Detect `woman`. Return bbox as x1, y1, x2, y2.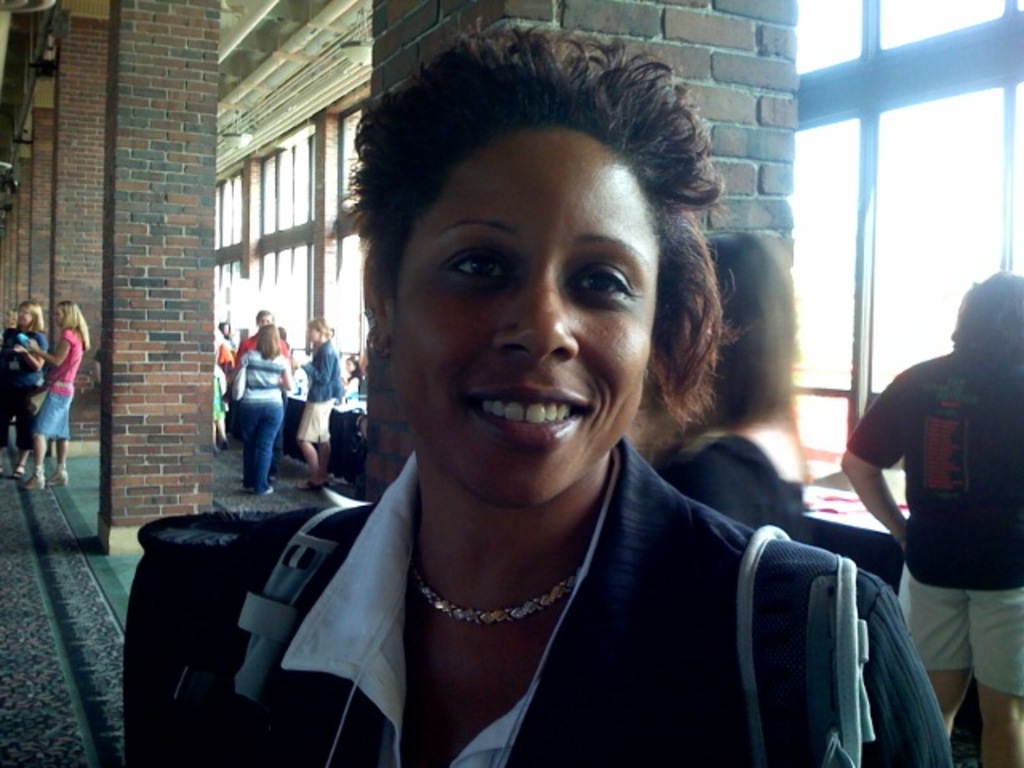
0, 304, 50, 478.
